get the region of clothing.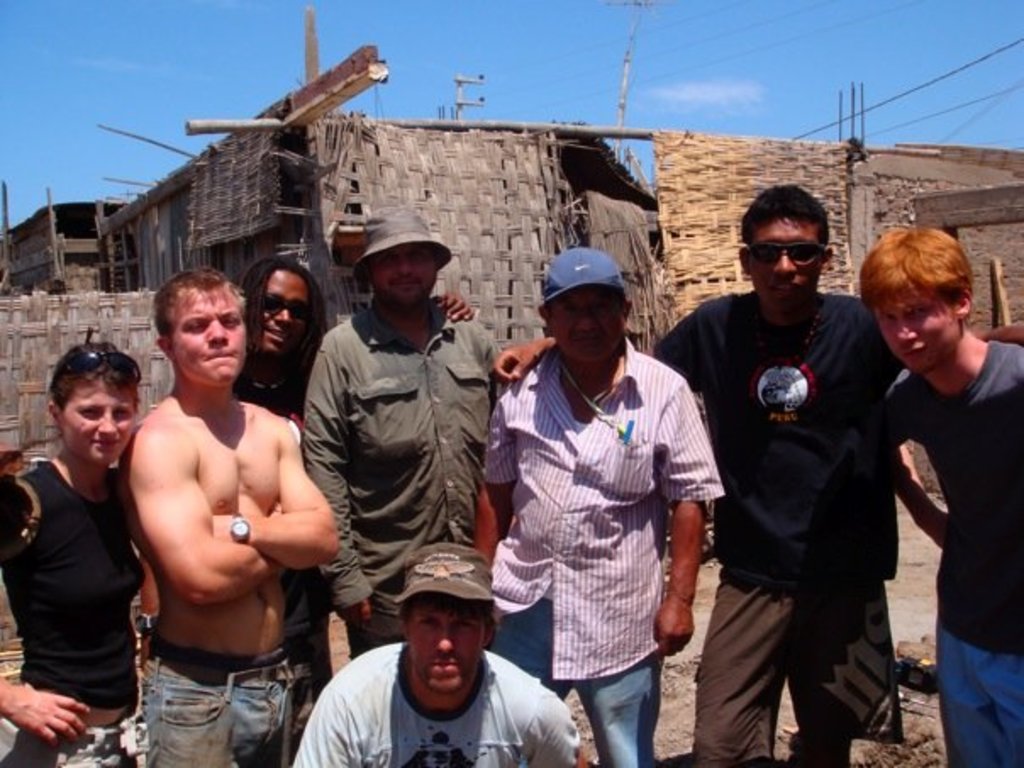
297,646,570,766.
